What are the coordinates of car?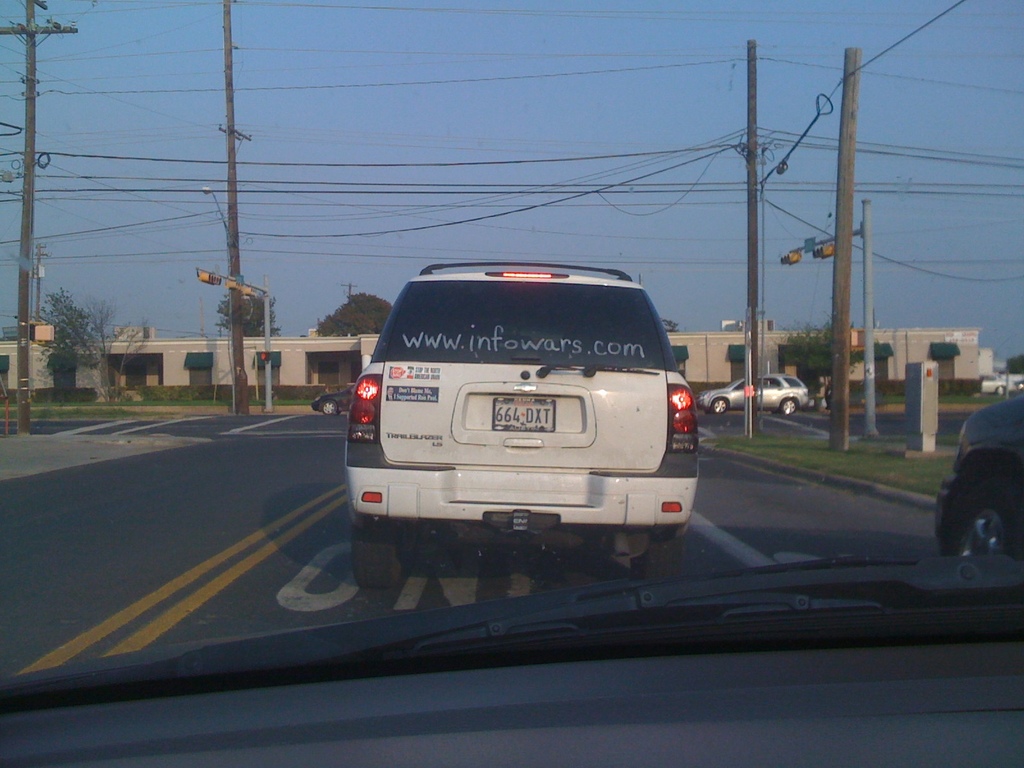
rect(312, 383, 352, 417).
